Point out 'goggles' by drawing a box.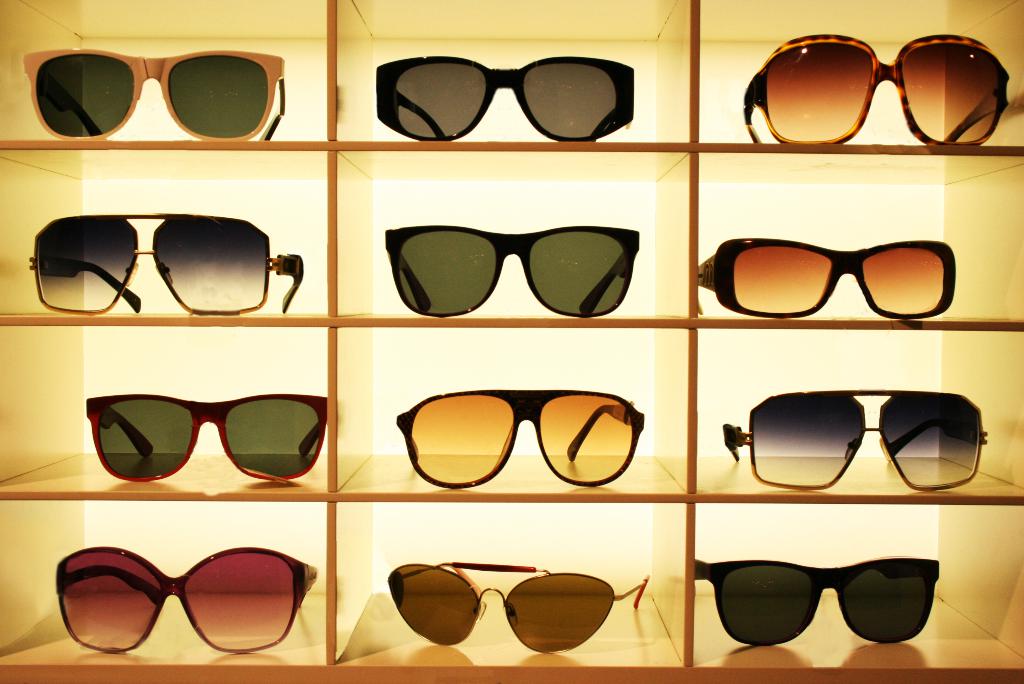
x1=740, y1=32, x2=1010, y2=145.
